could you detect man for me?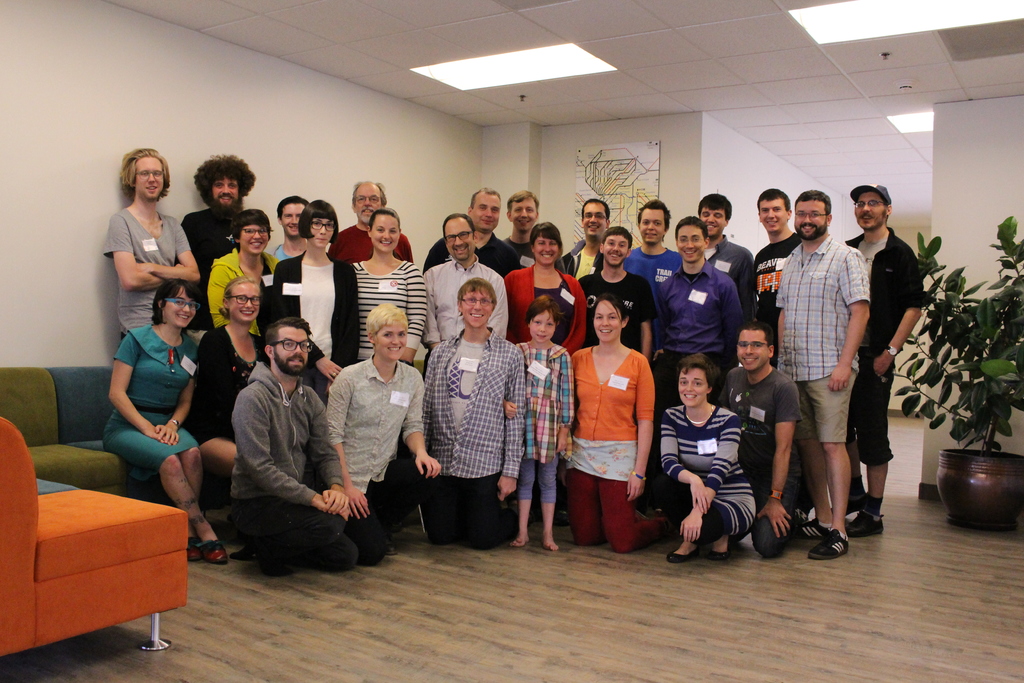
Detection result: (left=846, top=177, right=929, bottom=534).
